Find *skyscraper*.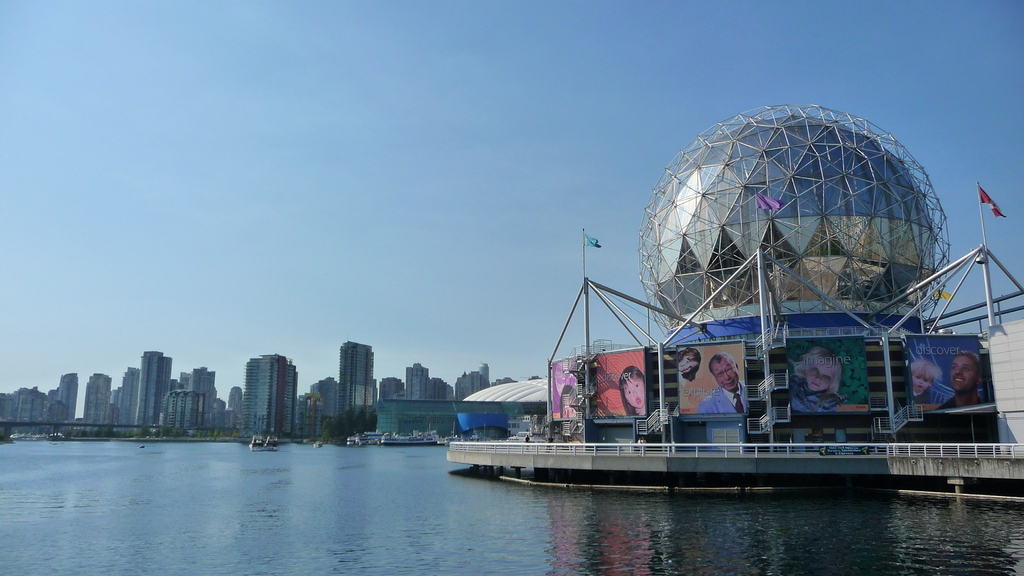
(x1=62, y1=372, x2=83, y2=420).
